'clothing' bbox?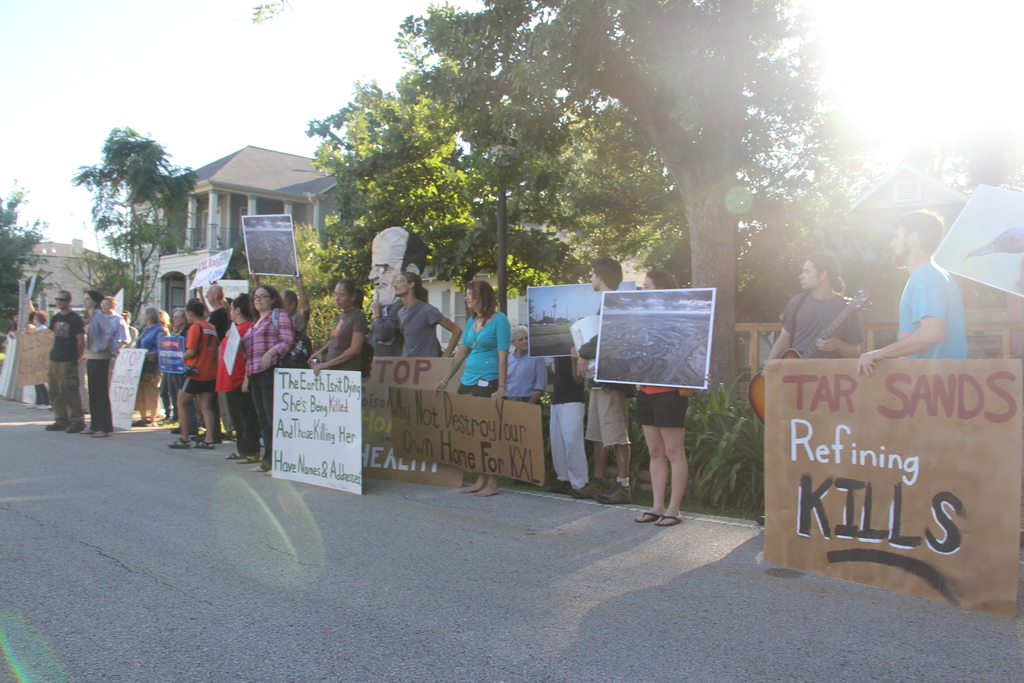
bbox=(81, 309, 116, 420)
